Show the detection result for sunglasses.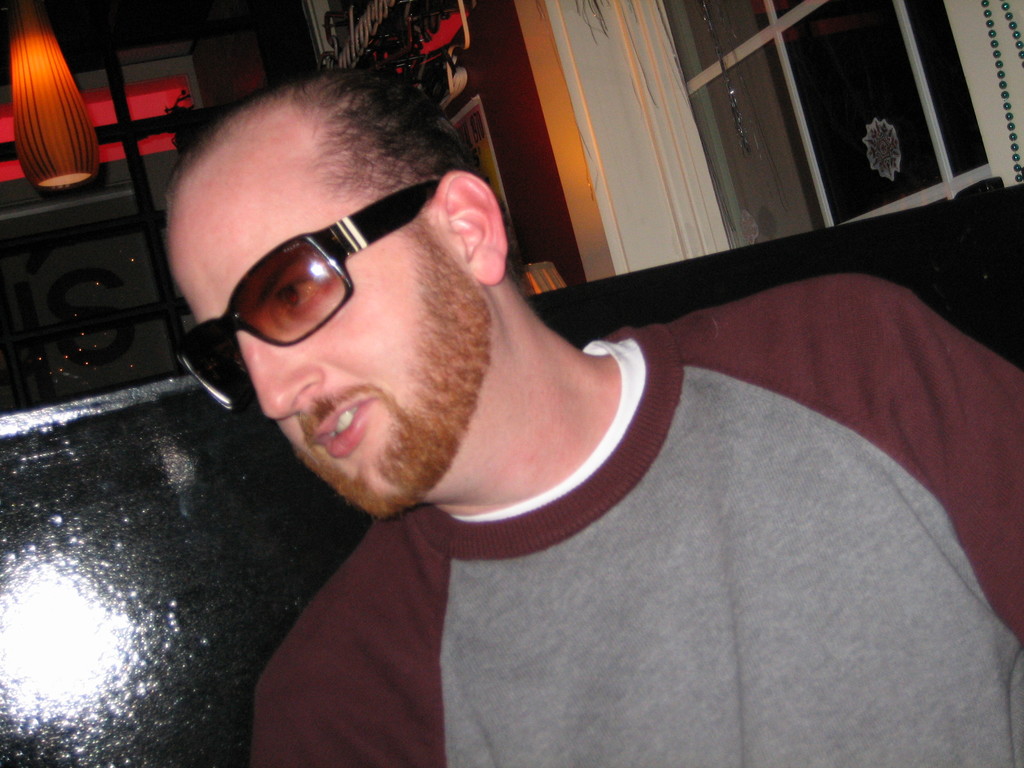
(left=170, top=181, right=442, bottom=419).
